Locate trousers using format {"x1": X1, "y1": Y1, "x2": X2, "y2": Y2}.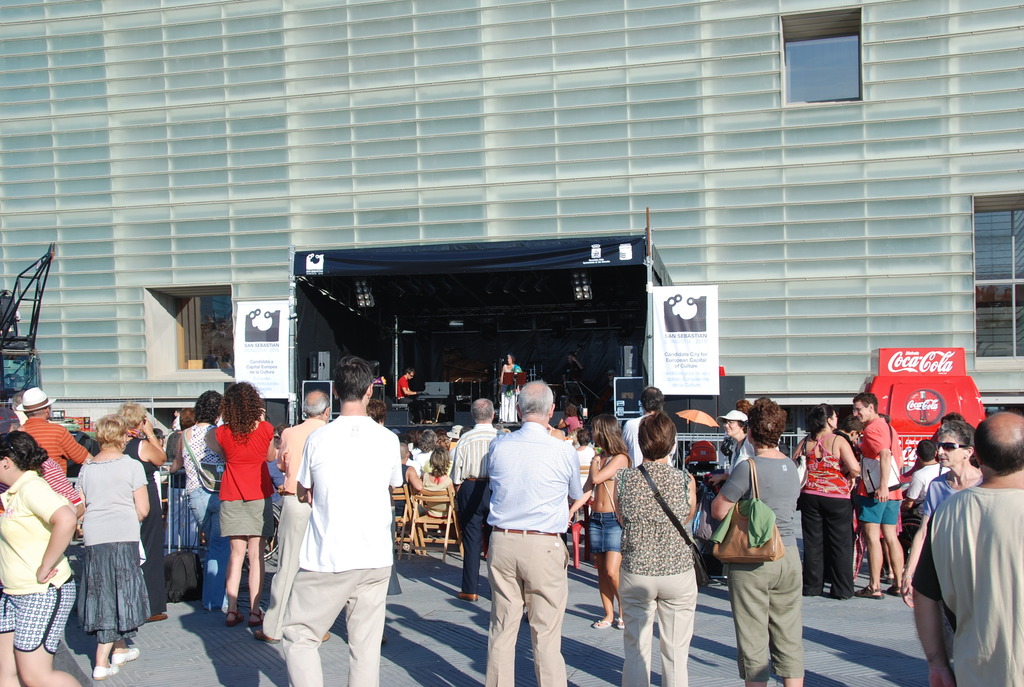
{"x1": 278, "y1": 564, "x2": 394, "y2": 686}.
